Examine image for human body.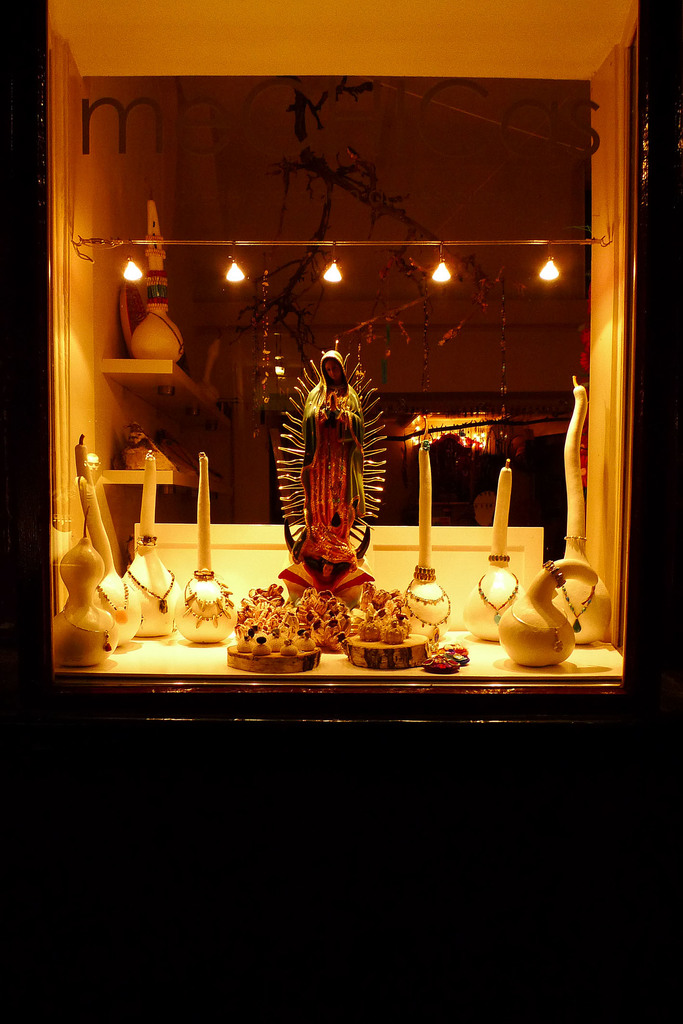
Examination result: <region>288, 339, 386, 579</region>.
